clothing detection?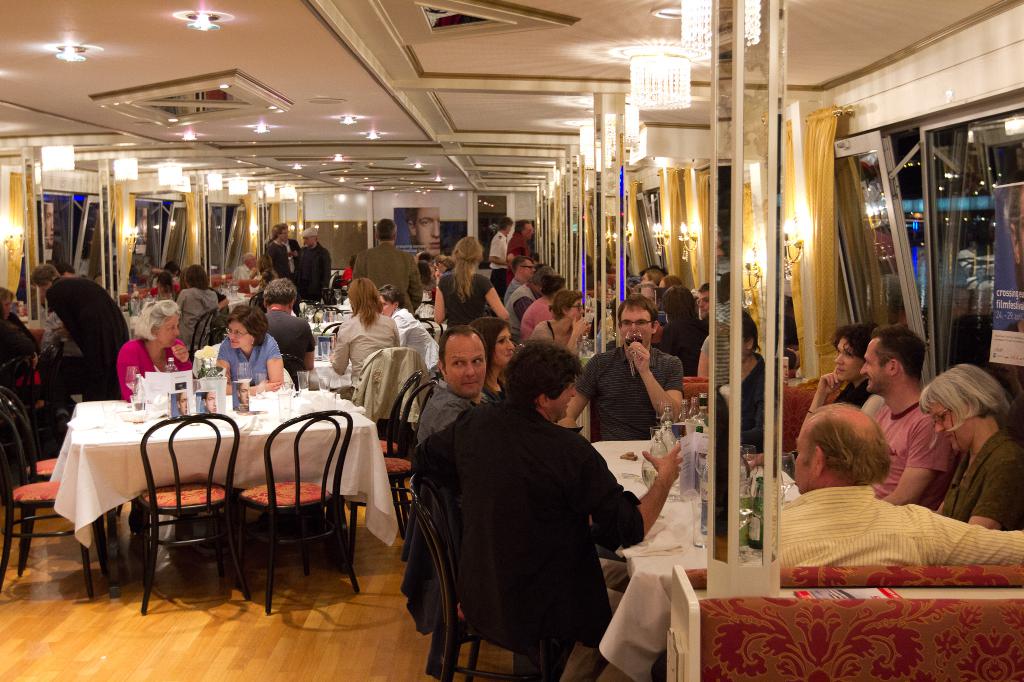
(left=940, top=424, right=1023, bottom=531)
